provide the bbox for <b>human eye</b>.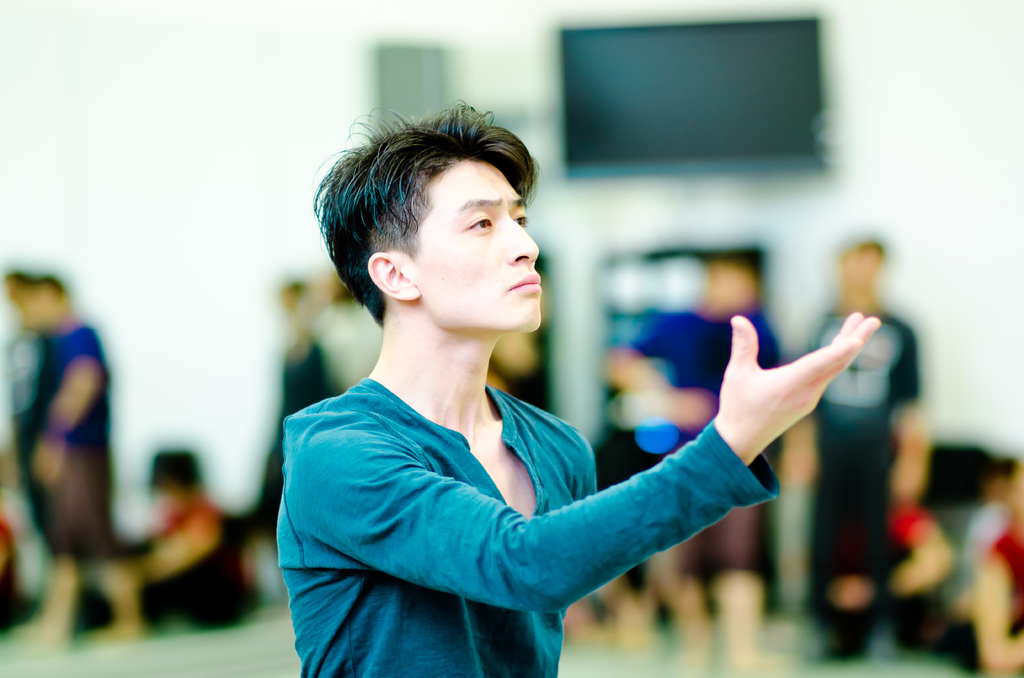
crop(517, 202, 532, 229).
